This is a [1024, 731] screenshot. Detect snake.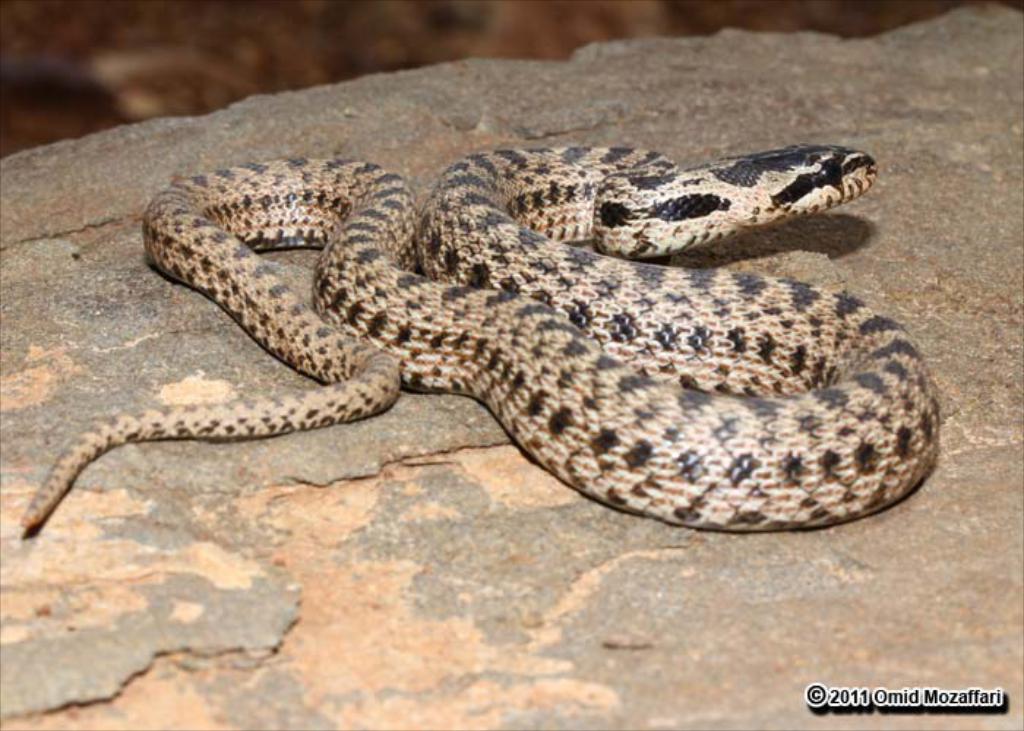
19 142 942 534.
